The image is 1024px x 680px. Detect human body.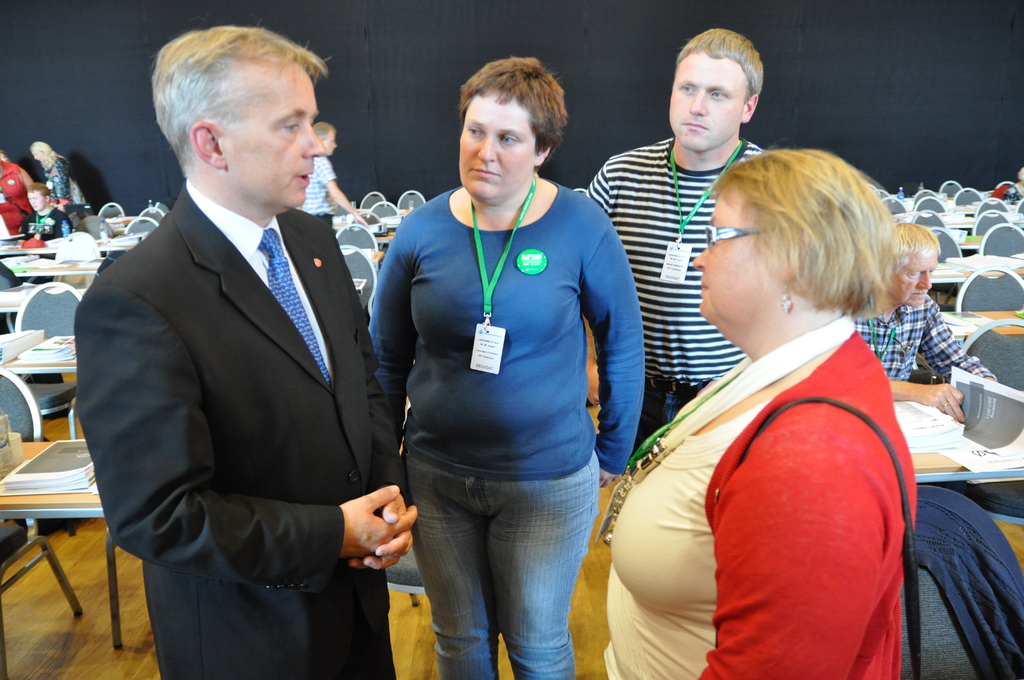
Detection: pyautogui.locateOnScreen(595, 150, 908, 674).
